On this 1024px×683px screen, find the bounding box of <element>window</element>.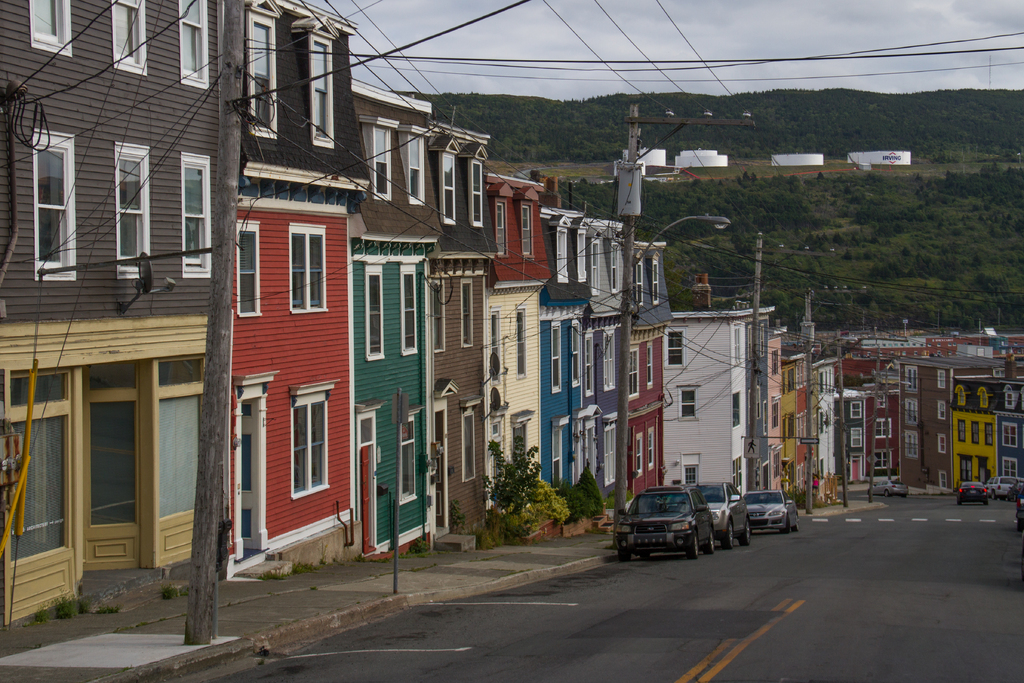
Bounding box: detection(365, 260, 382, 360).
